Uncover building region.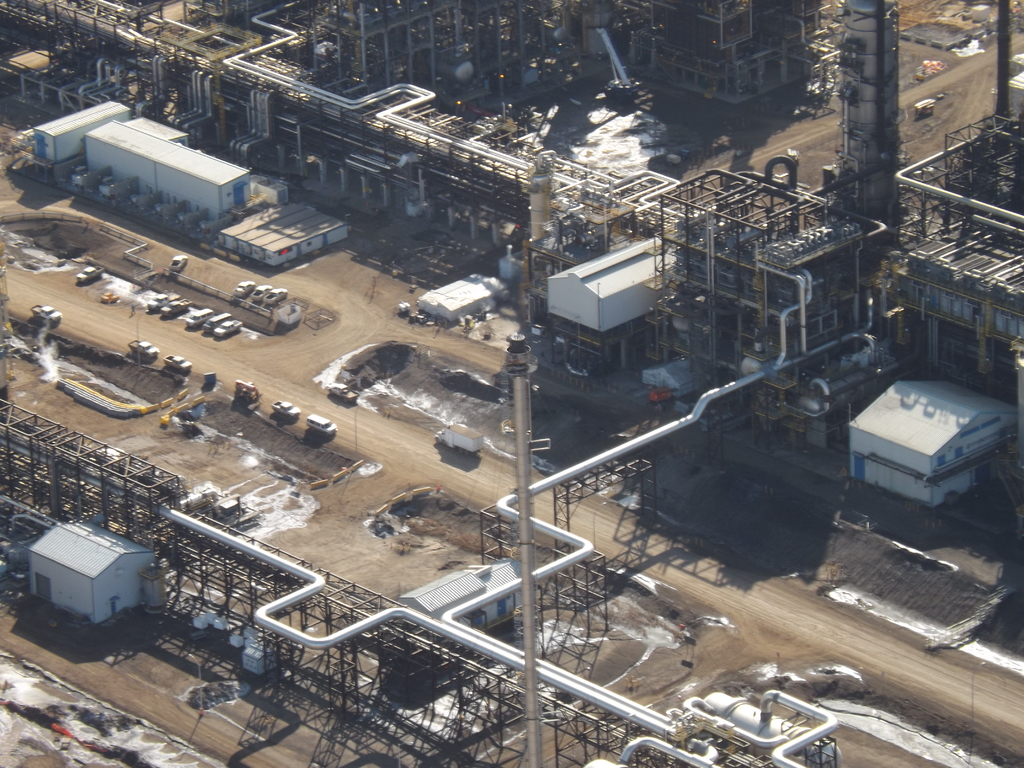
Uncovered: [left=846, top=382, right=1022, bottom=511].
